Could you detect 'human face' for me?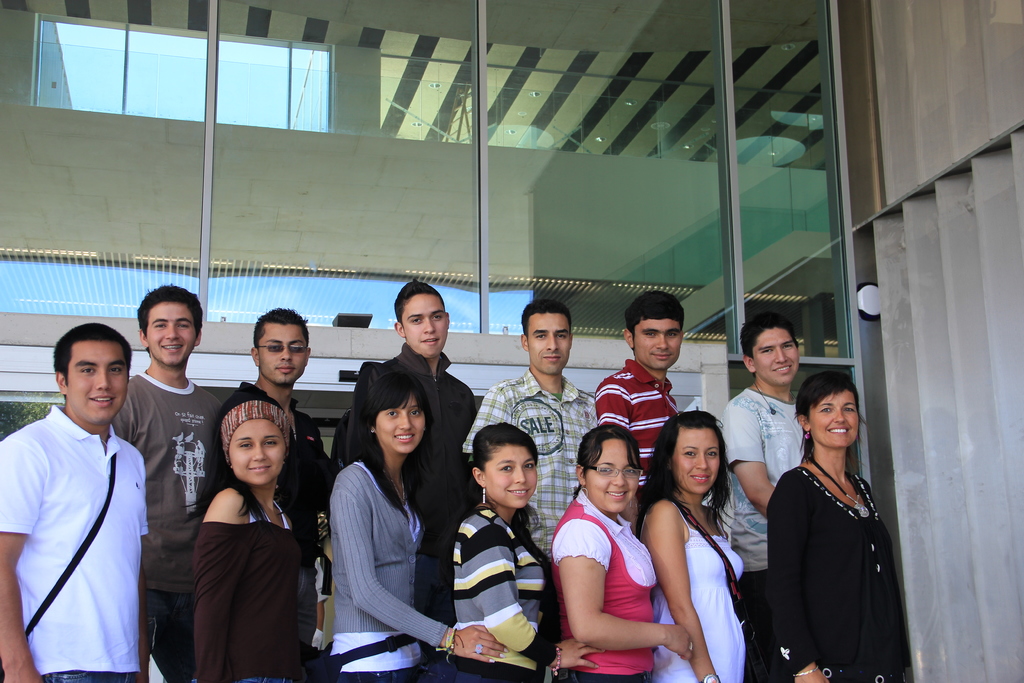
Detection result: {"left": 65, "top": 340, "right": 130, "bottom": 424}.
